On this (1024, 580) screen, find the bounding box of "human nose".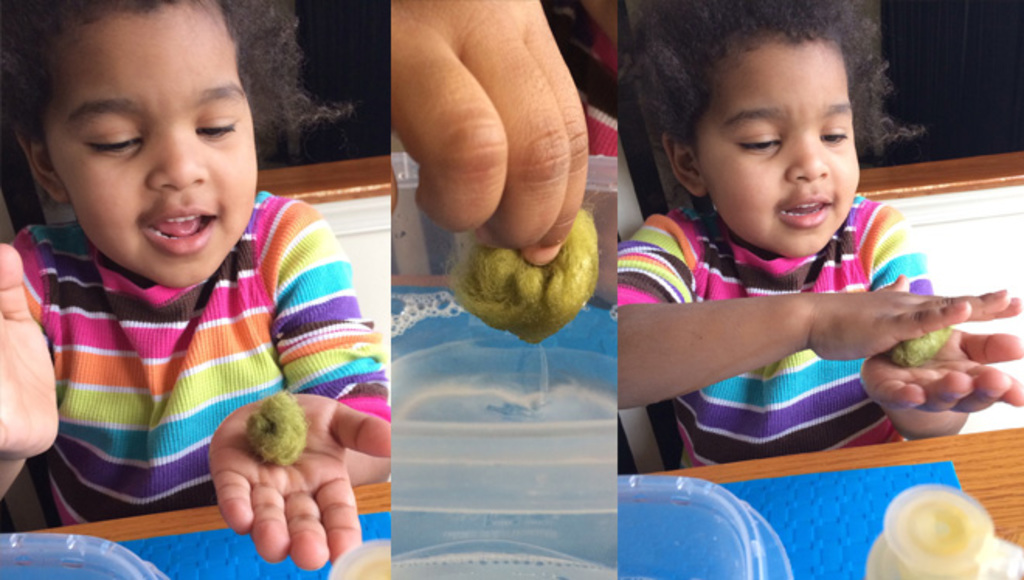
Bounding box: rect(143, 118, 205, 188).
